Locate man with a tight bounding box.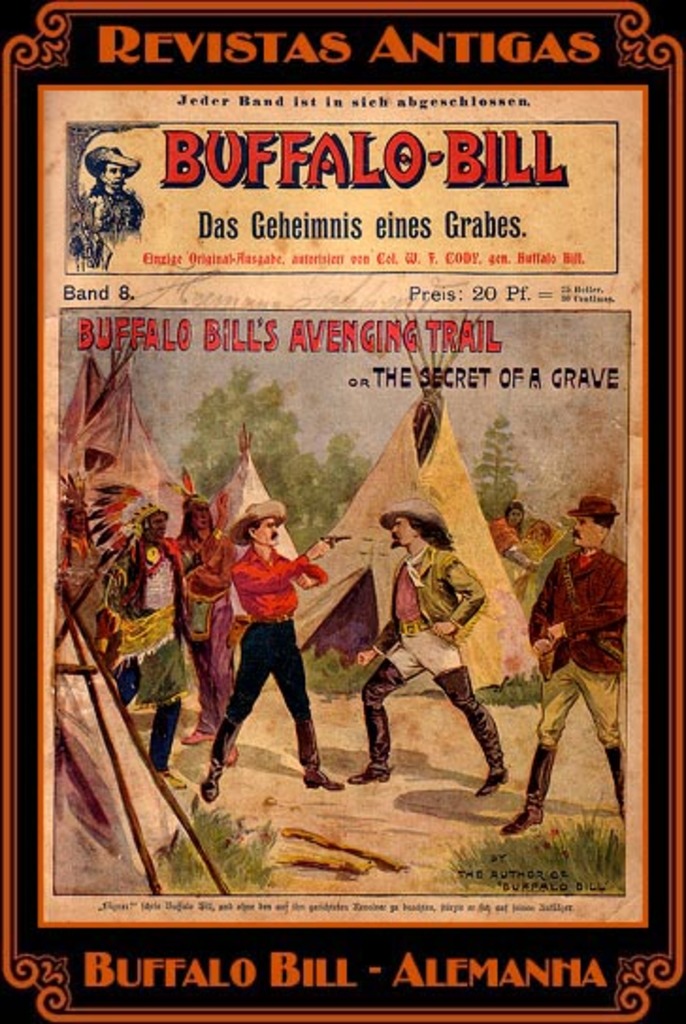
l=58, t=509, r=100, b=636.
